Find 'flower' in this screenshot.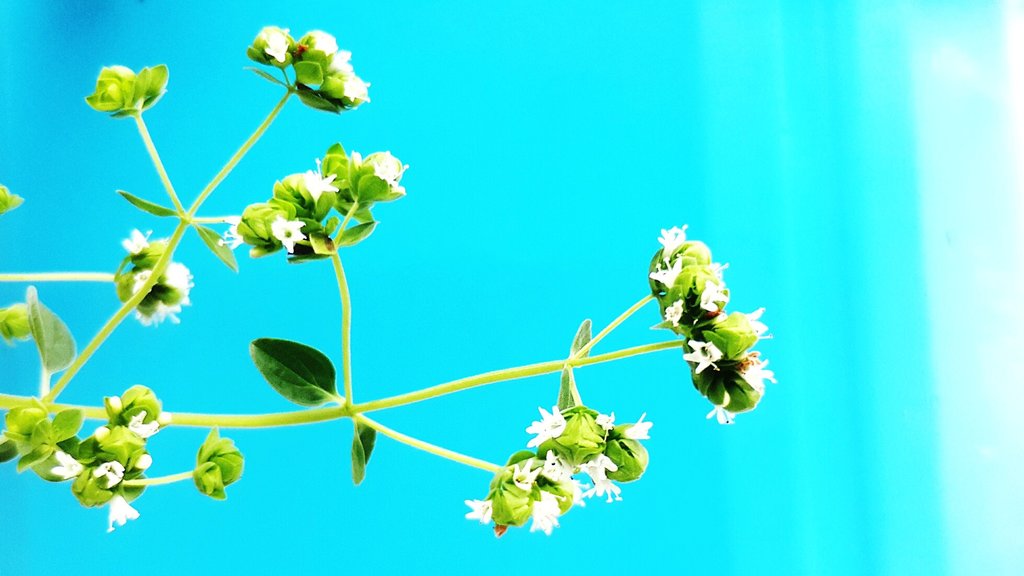
The bounding box for 'flower' is x1=521, y1=404, x2=568, y2=449.
